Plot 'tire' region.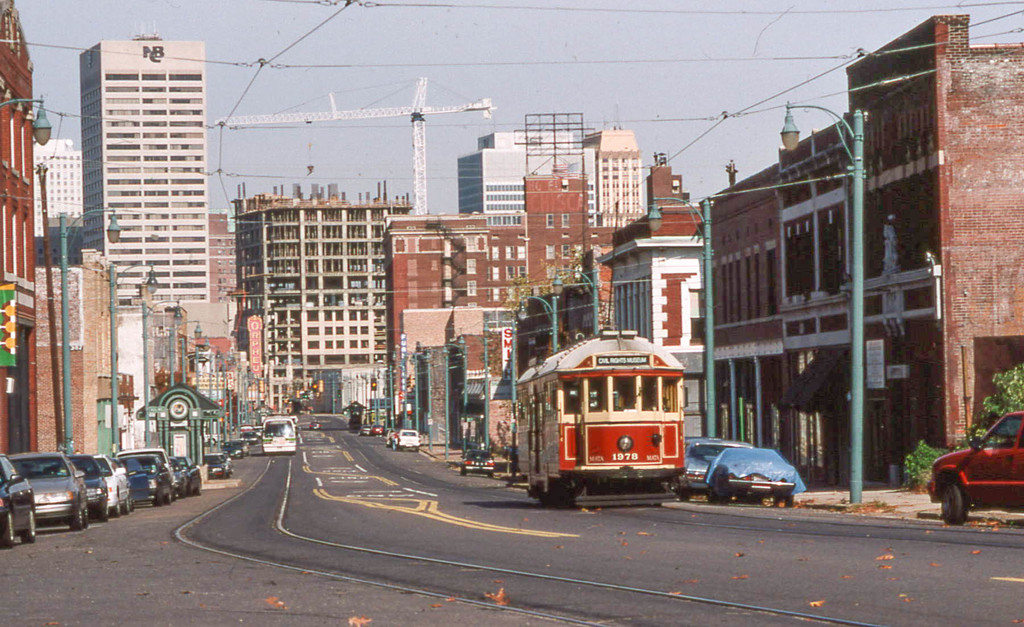
Plotted at <bbox>113, 499, 120, 516</bbox>.
